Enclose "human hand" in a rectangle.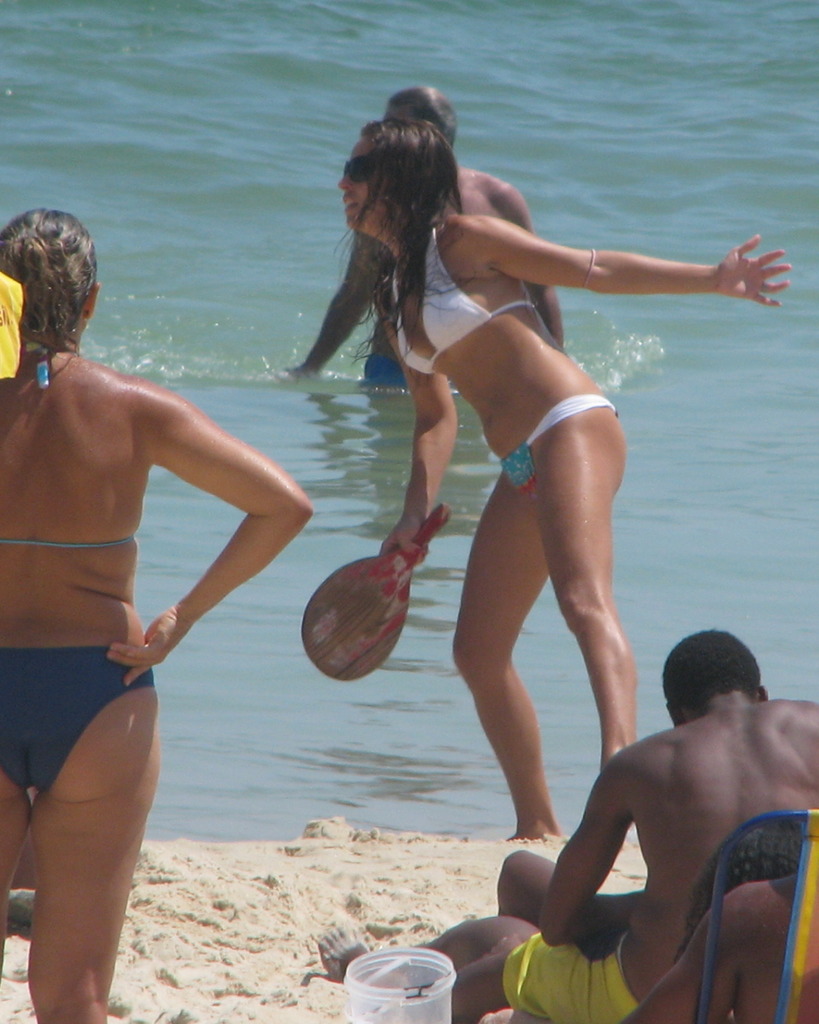
<bbox>102, 610, 192, 691</bbox>.
